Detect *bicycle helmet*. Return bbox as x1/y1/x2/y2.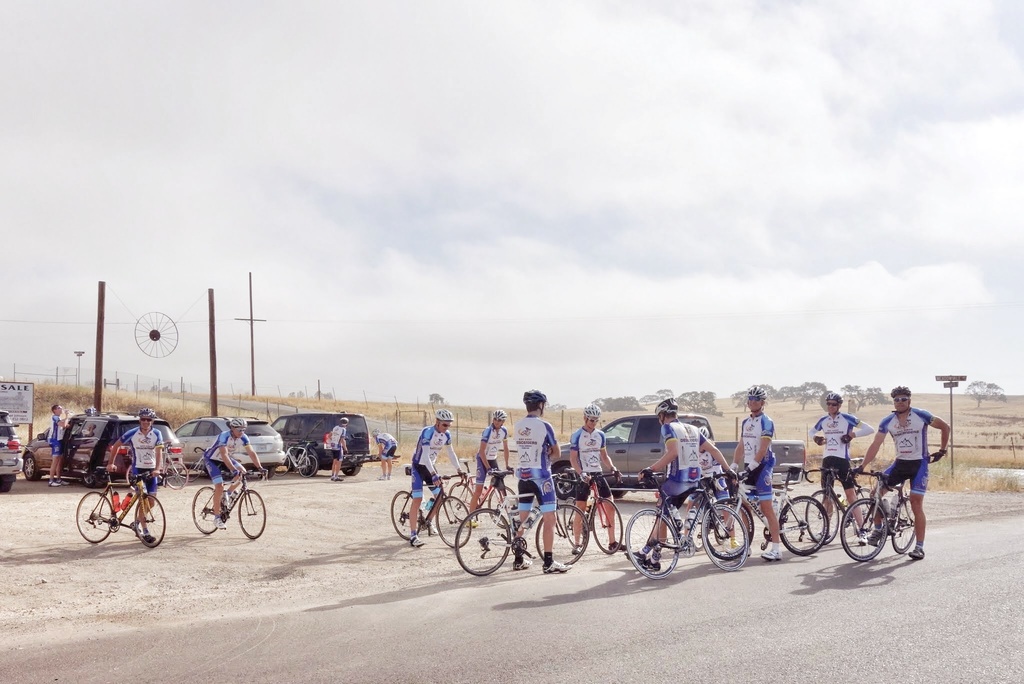
228/419/241/427.
